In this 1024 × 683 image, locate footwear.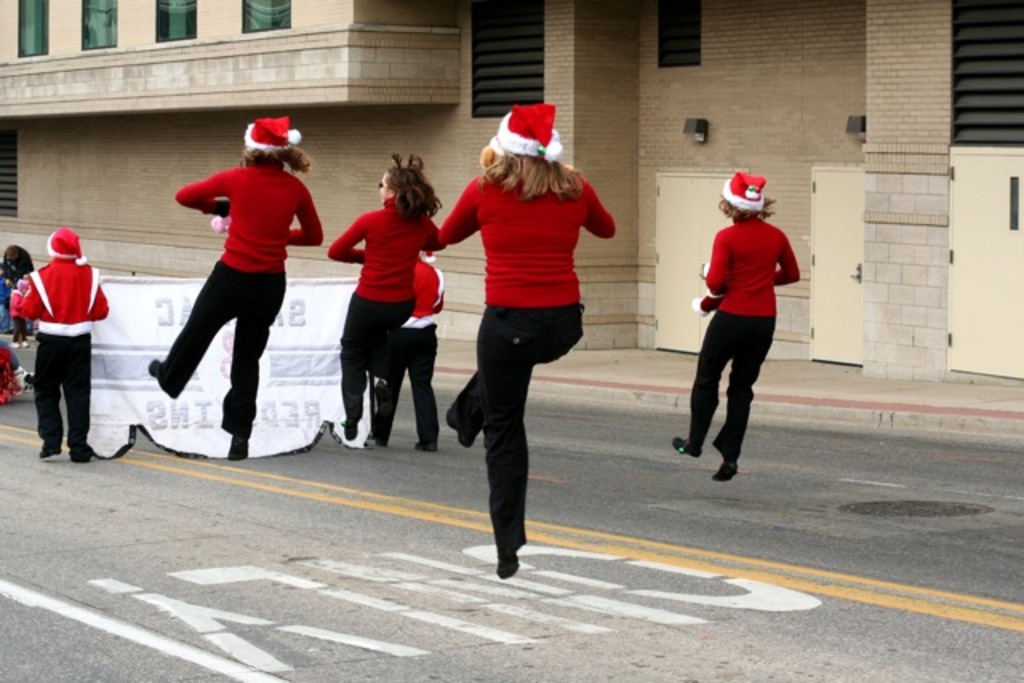
Bounding box: bbox=(414, 435, 442, 453).
